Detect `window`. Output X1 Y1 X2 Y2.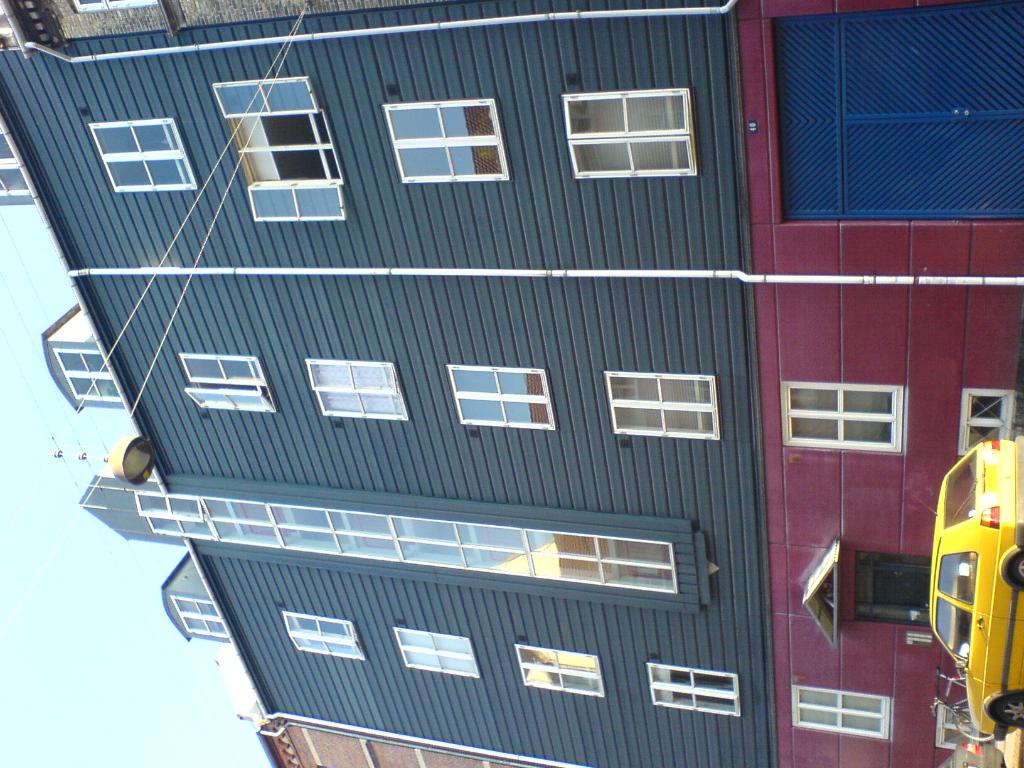
562 87 698 181.
